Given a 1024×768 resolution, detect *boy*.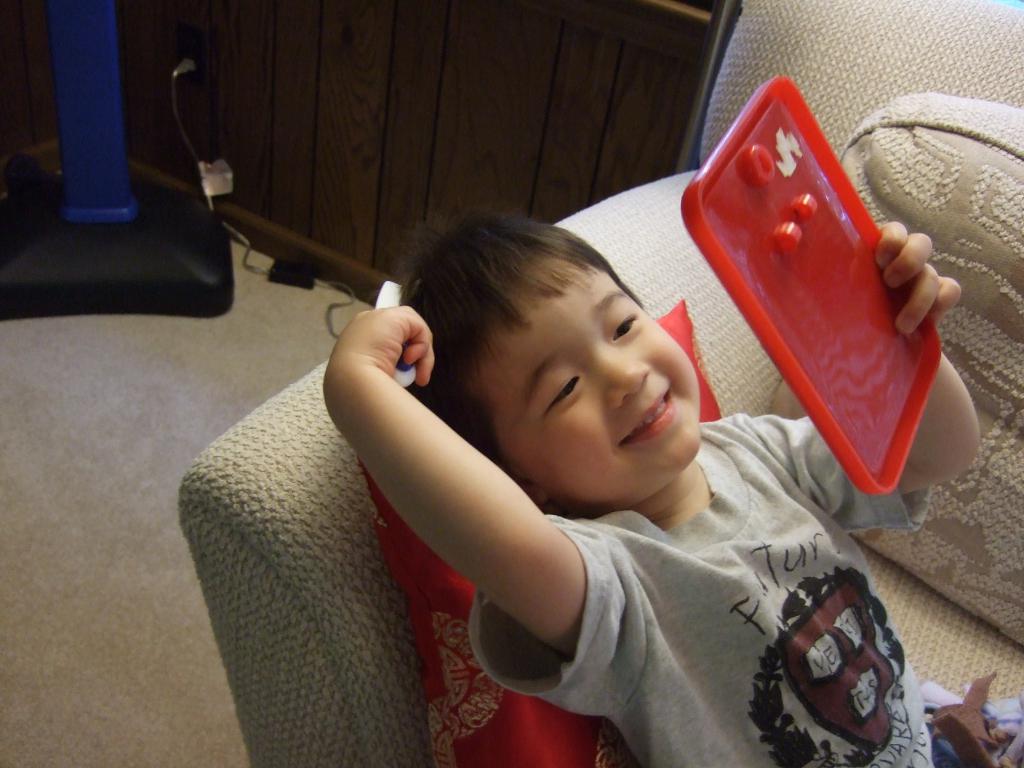
BBox(317, 179, 1023, 767).
